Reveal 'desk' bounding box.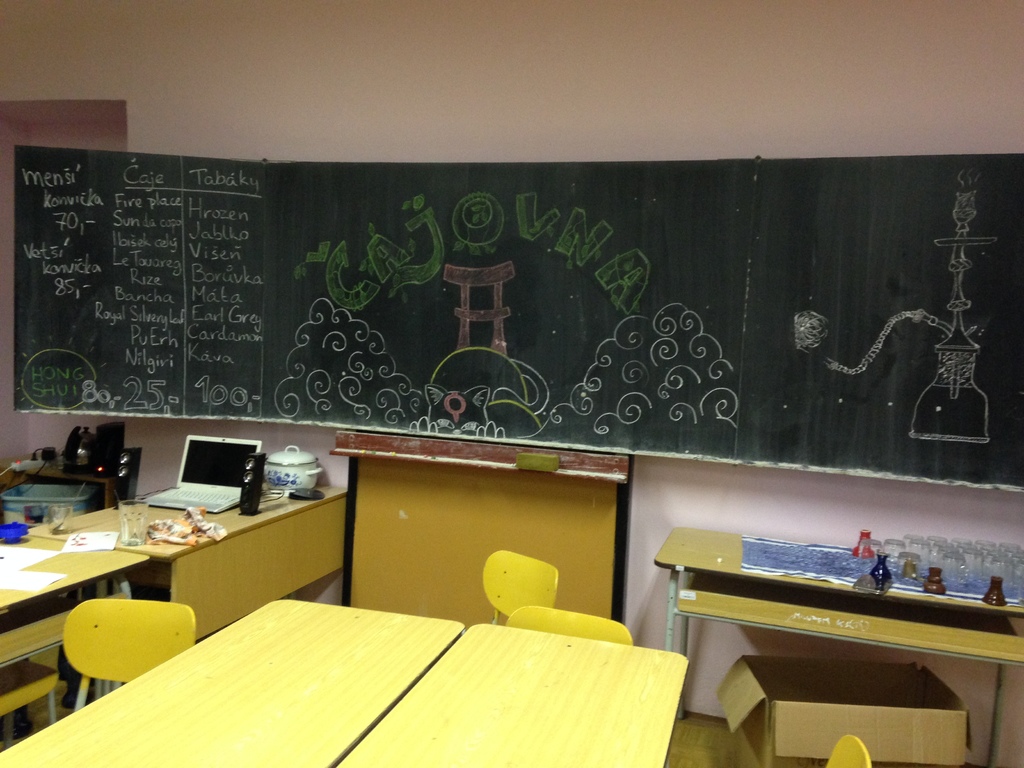
Revealed: locate(0, 595, 691, 767).
